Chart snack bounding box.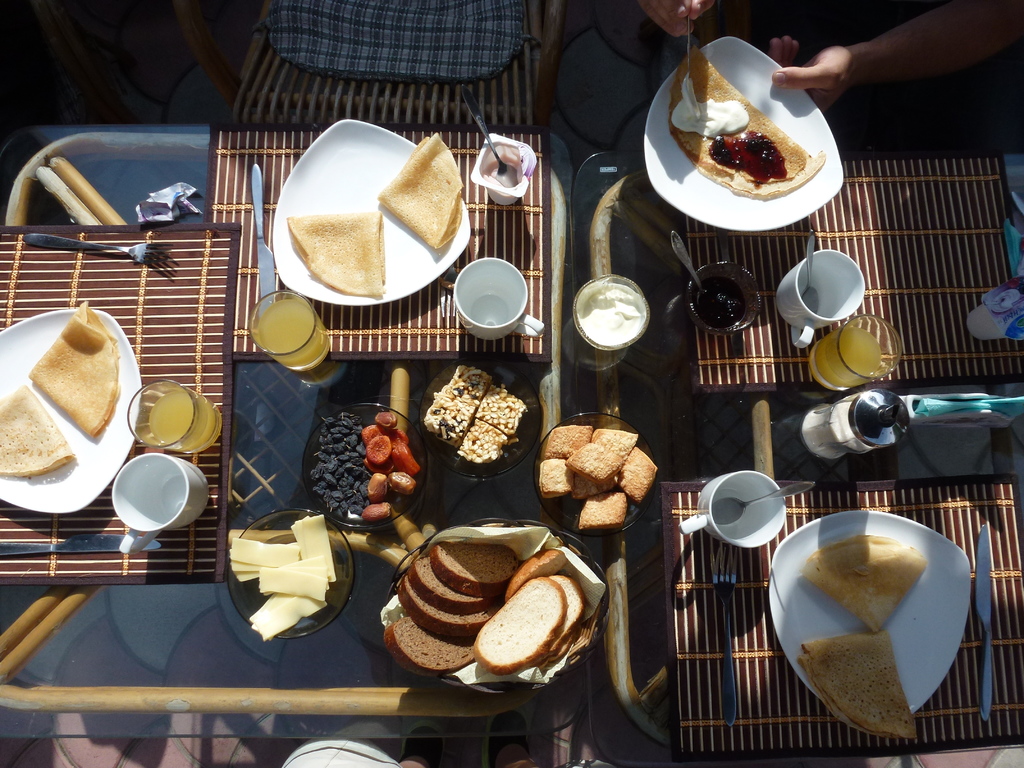
Charted: bbox(0, 385, 77, 479).
